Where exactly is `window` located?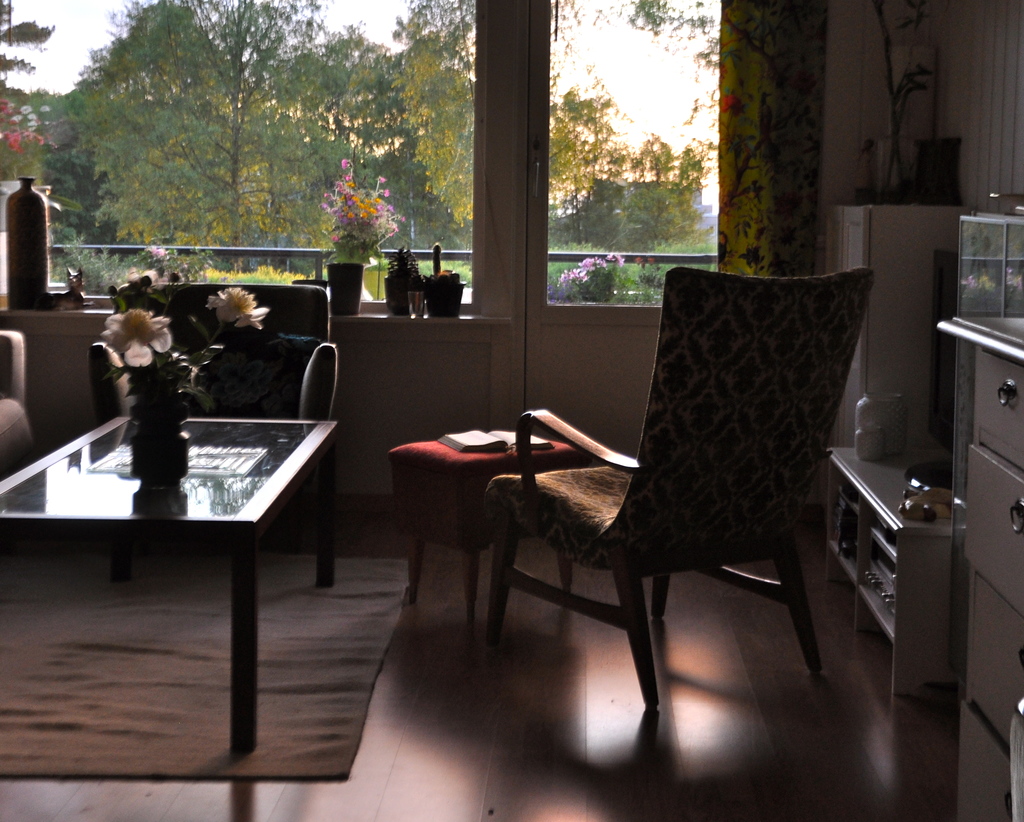
Its bounding box is <region>466, 4, 775, 363</region>.
